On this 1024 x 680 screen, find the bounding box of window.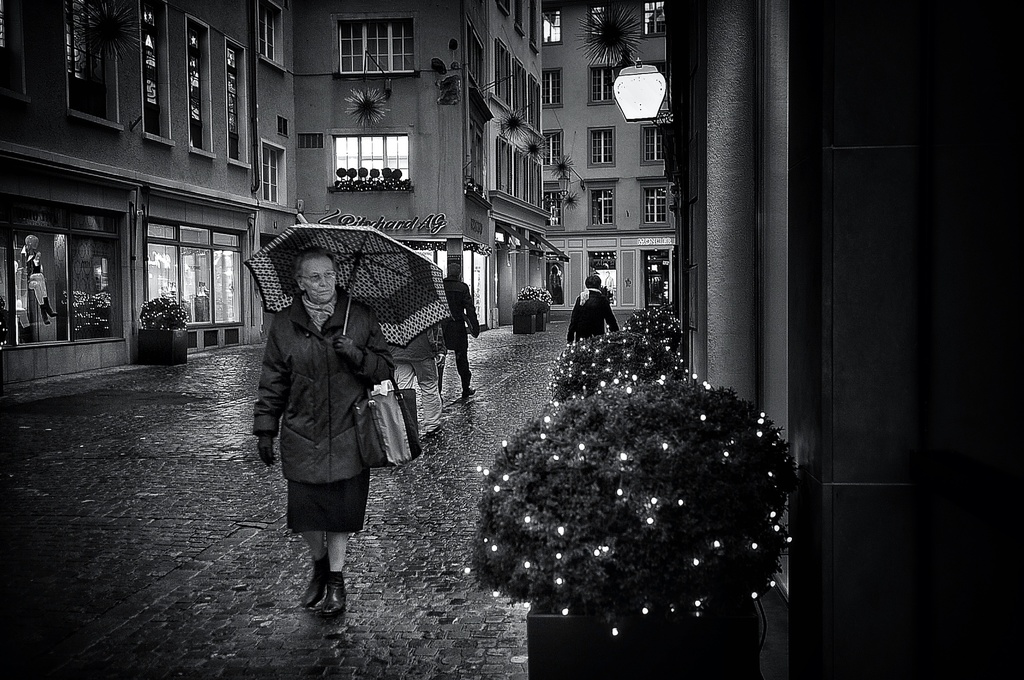
Bounding box: [left=188, top=12, right=217, bottom=159].
